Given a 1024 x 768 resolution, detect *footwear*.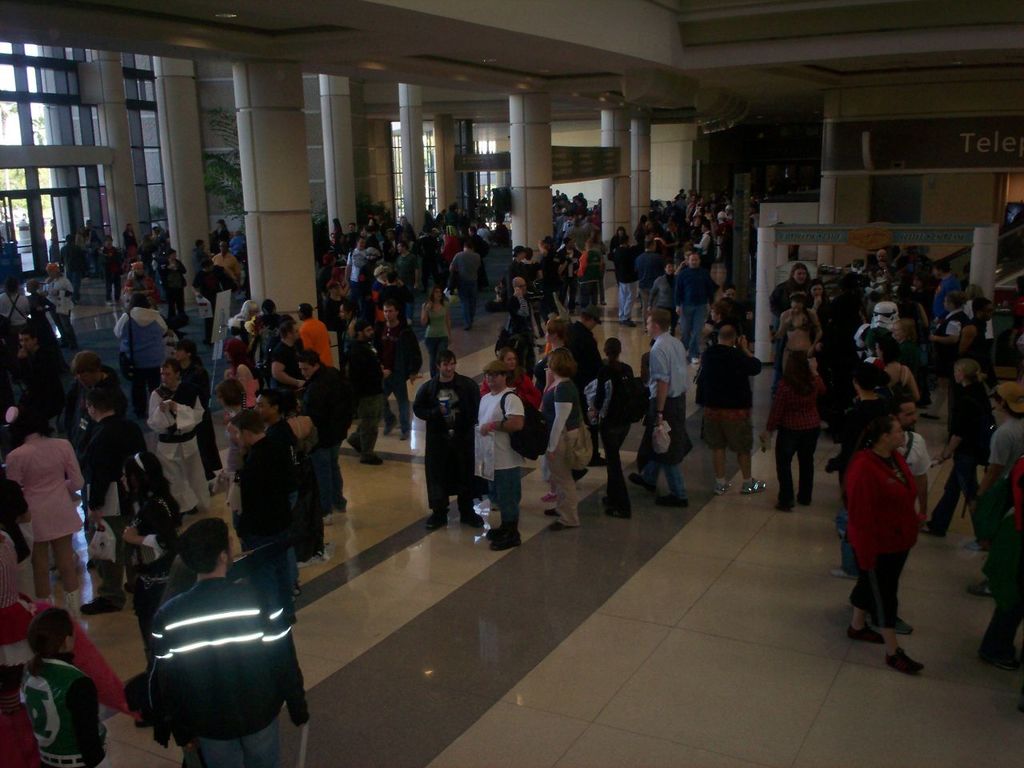
[left=541, top=490, right=558, bottom=502].
